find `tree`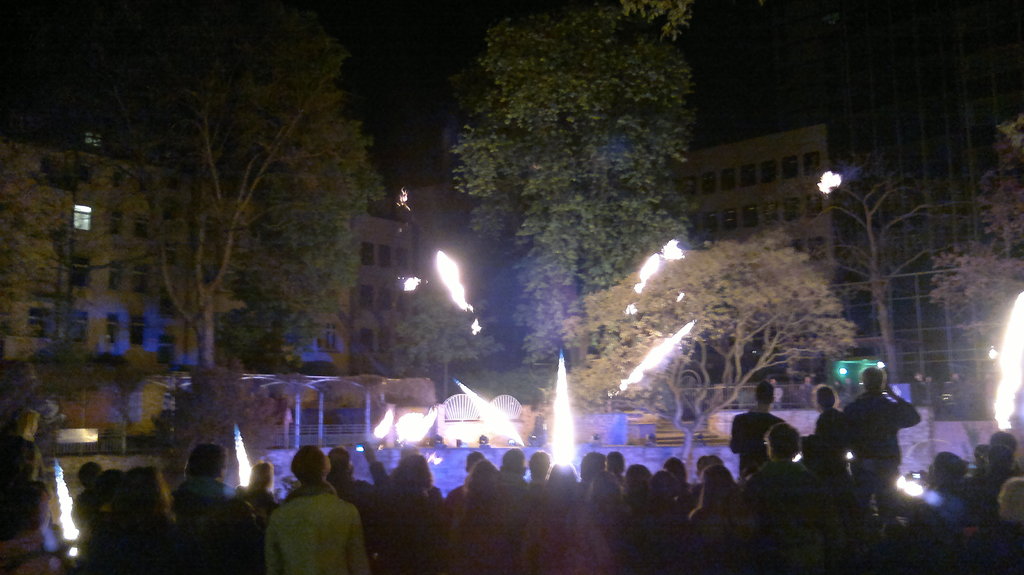
bbox=(385, 280, 505, 408)
